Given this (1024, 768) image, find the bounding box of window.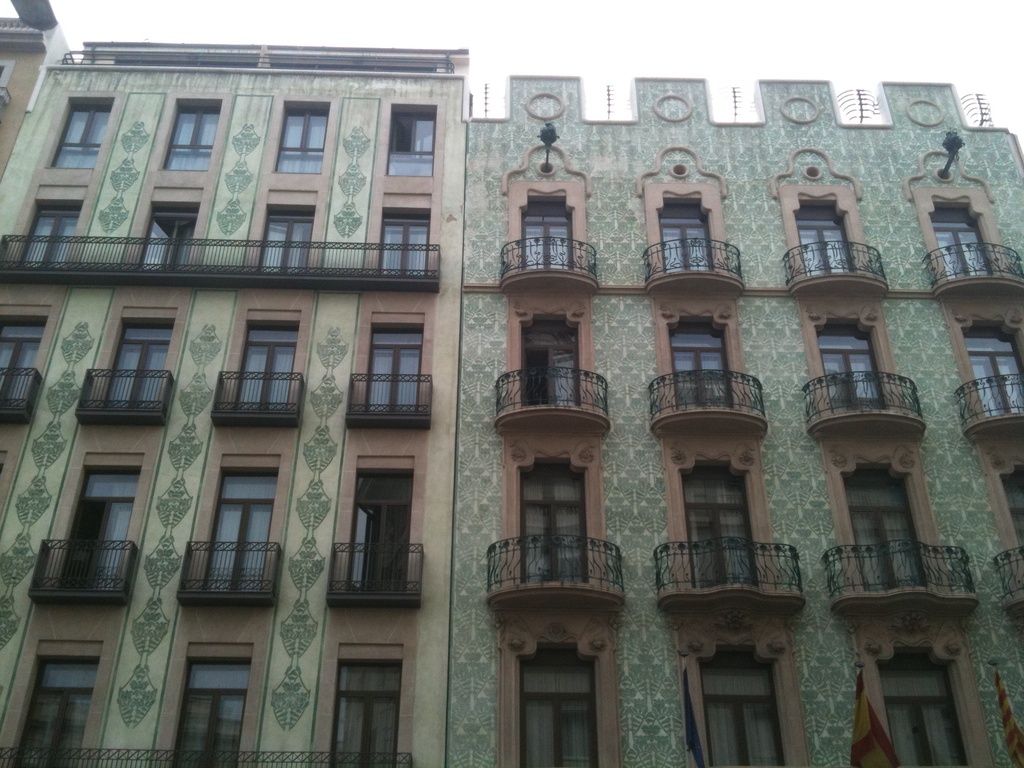
left=954, top=321, right=1023, bottom=422.
